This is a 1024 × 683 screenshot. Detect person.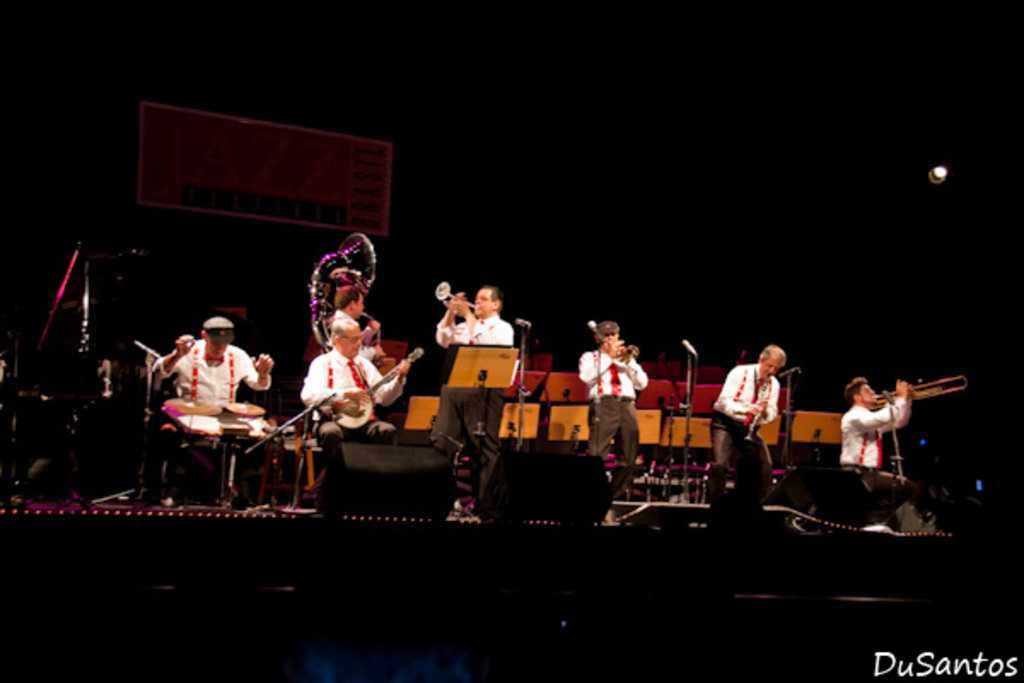
l=143, t=316, r=273, b=509.
